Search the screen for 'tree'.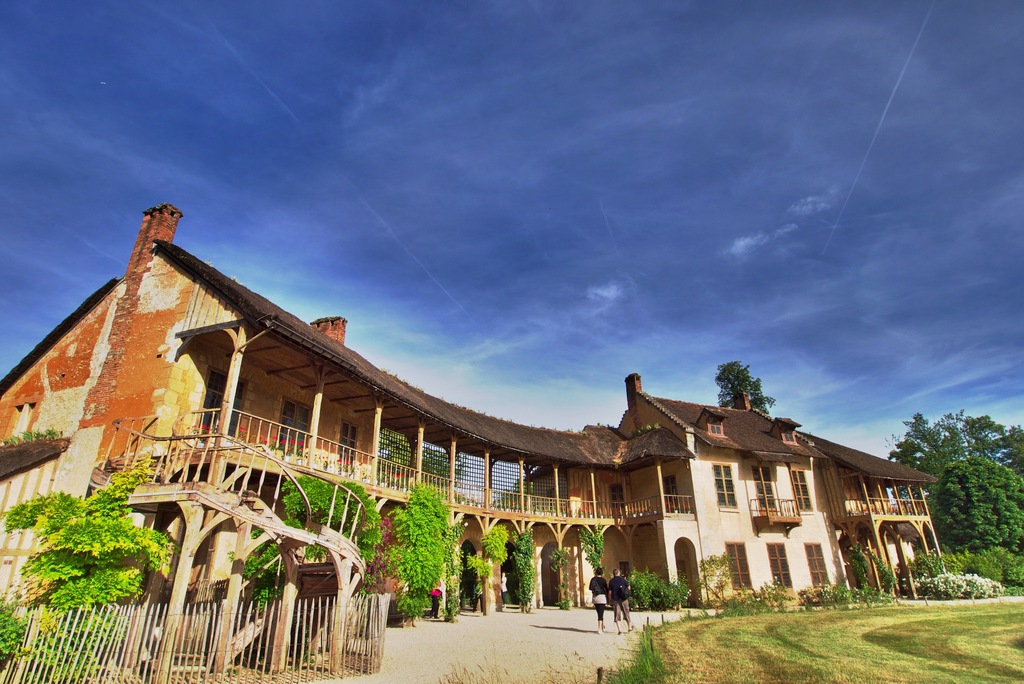
Found at (left=716, top=357, right=779, bottom=415).
